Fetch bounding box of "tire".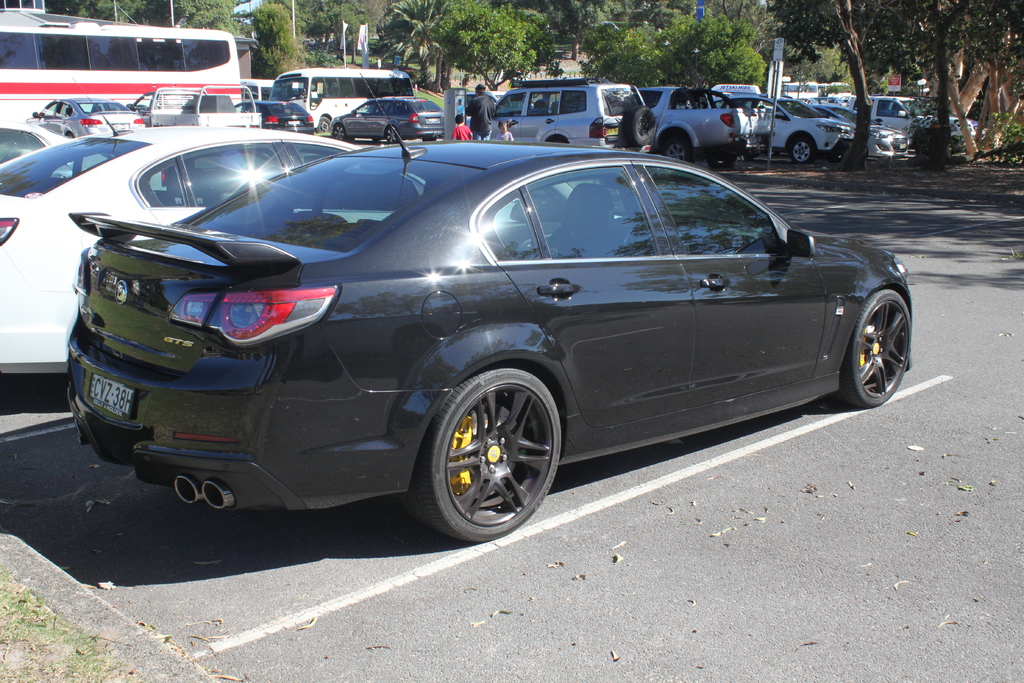
Bbox: locate(851, 289, 912, 406).
